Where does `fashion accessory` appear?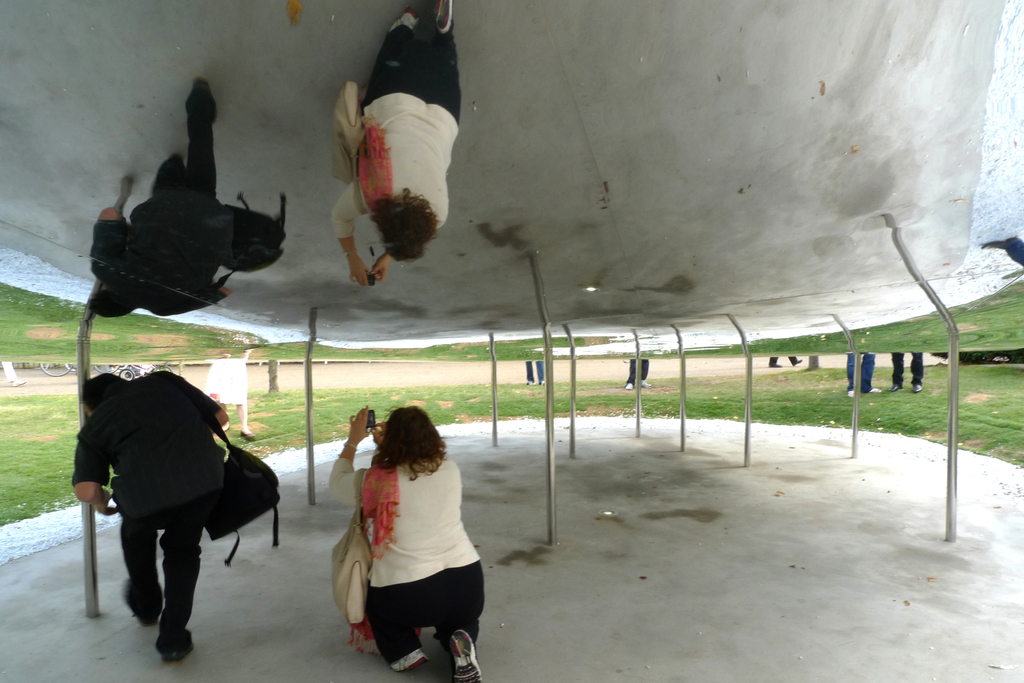
Appears at <region>355, 117, 394, 214</region>.
